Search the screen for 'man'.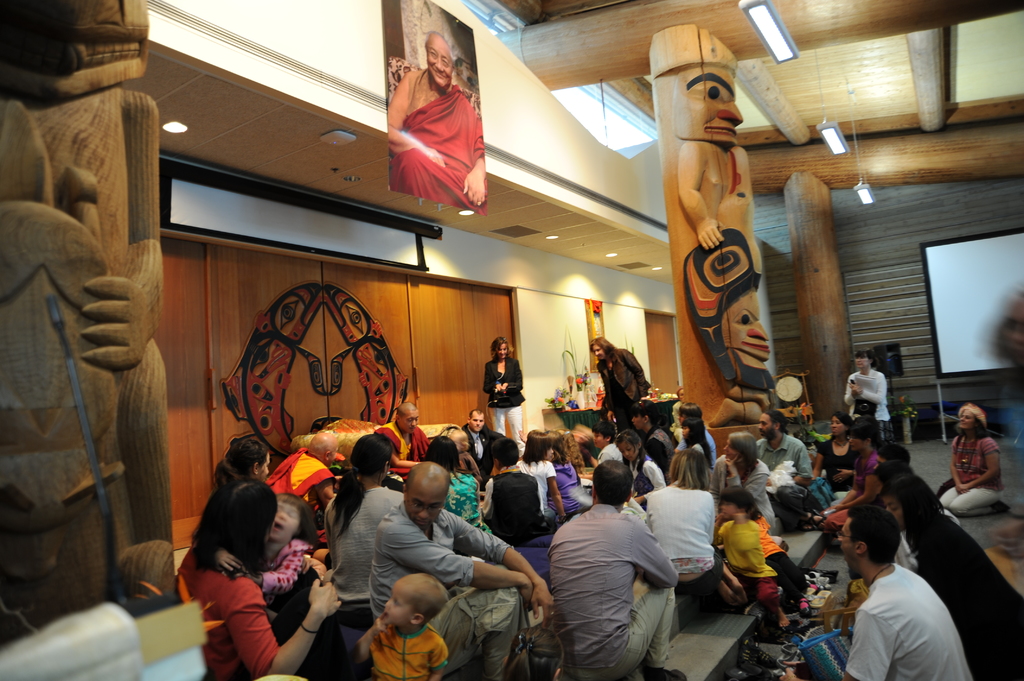
Found at 371 460 559 680.
